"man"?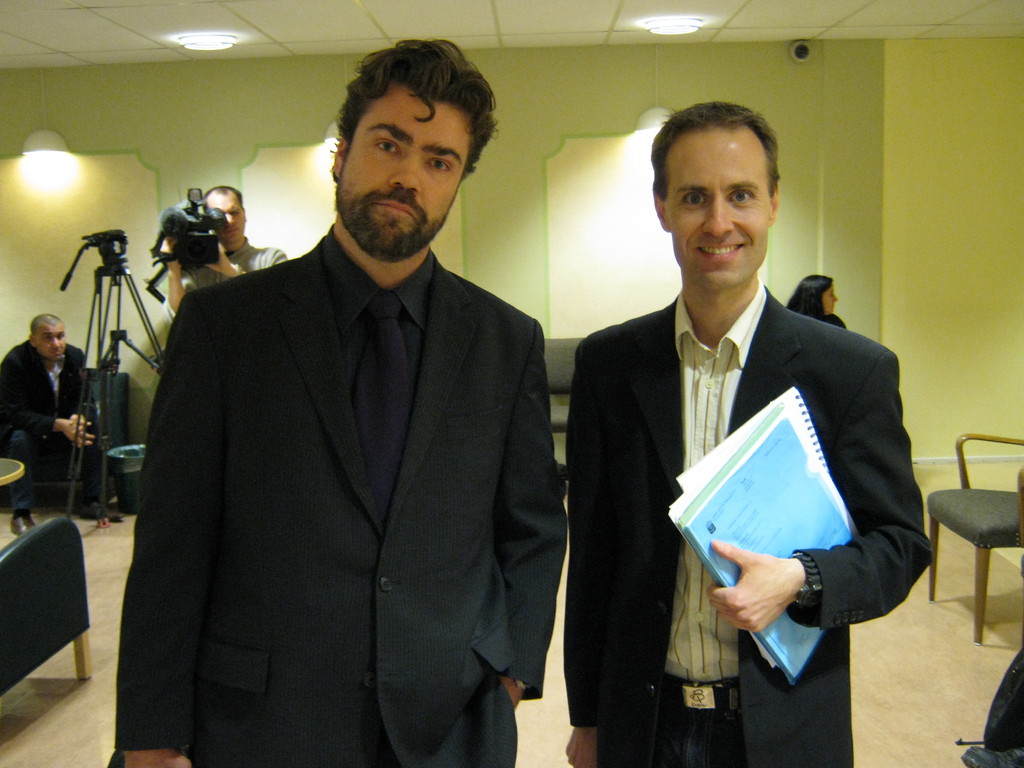
x1=0 y1=315 x2=100 y2=532
